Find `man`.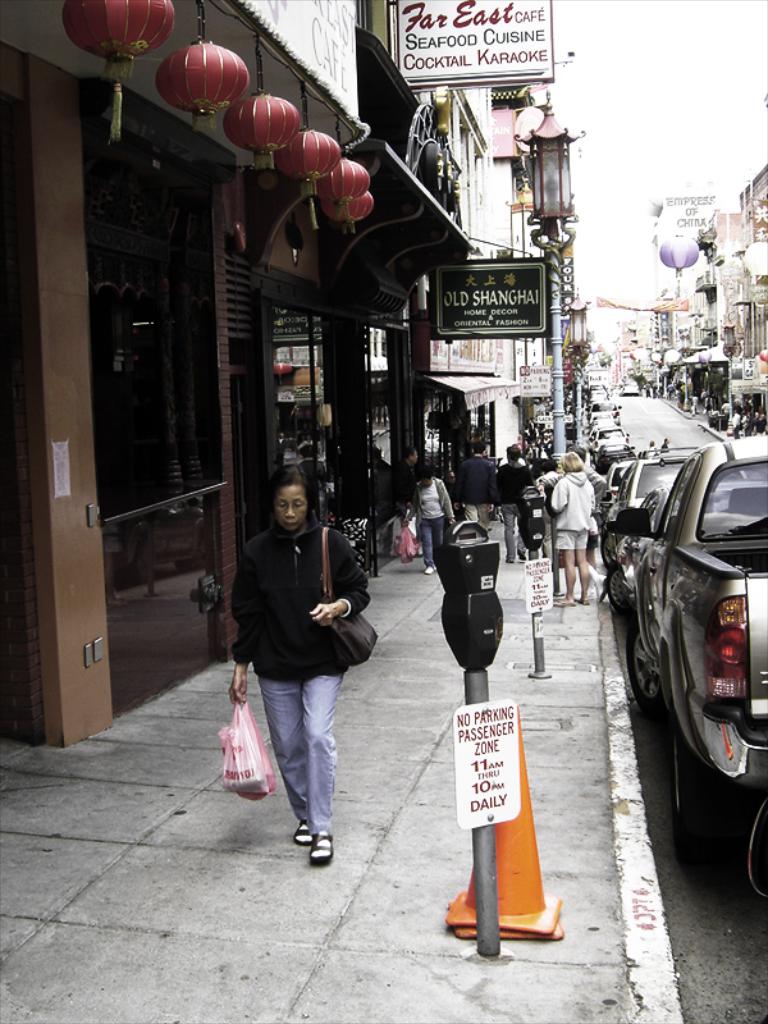
445,436,502,535.
